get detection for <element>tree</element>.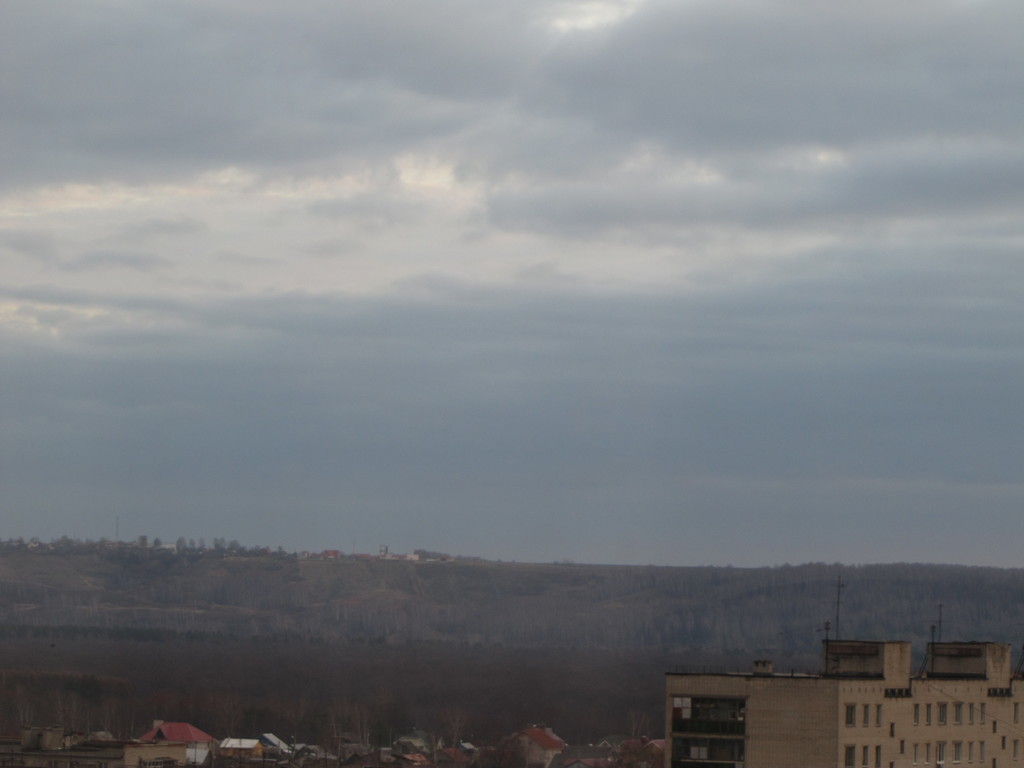
Detection: 227 539 246 554.
